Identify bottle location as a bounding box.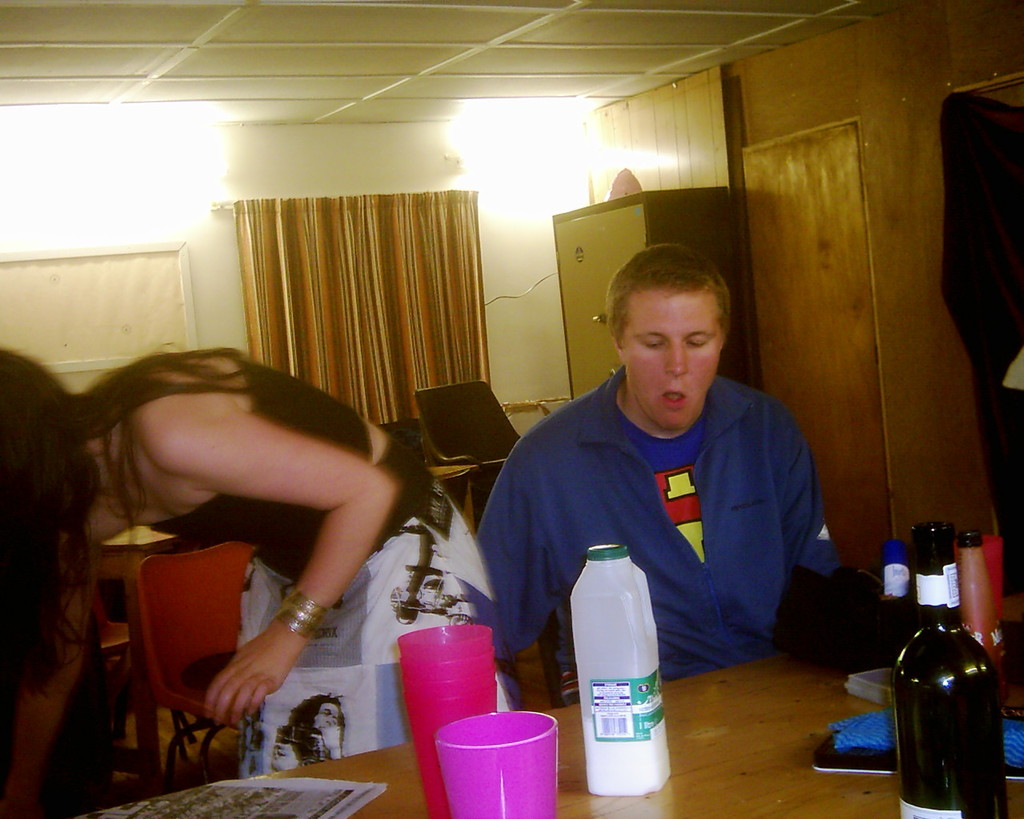
(left=566, top=543, right=678, bottom=801).
